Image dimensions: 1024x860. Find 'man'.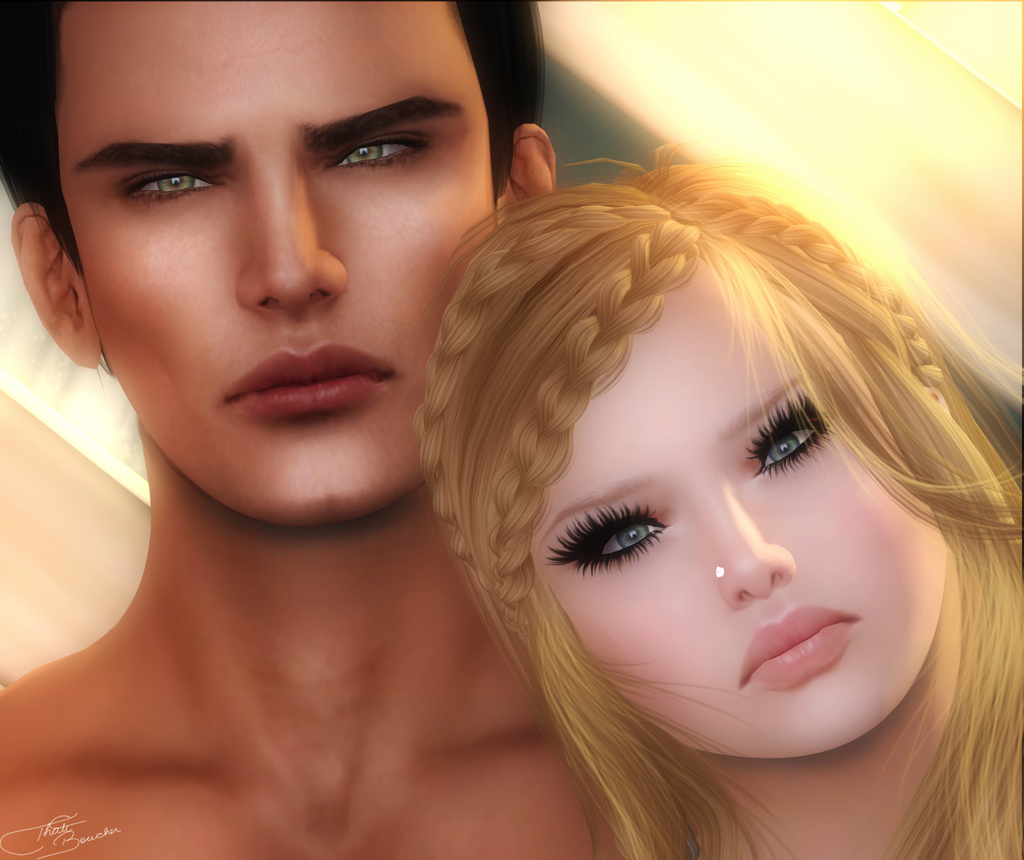
select_region(0, 0, 656, 859).
